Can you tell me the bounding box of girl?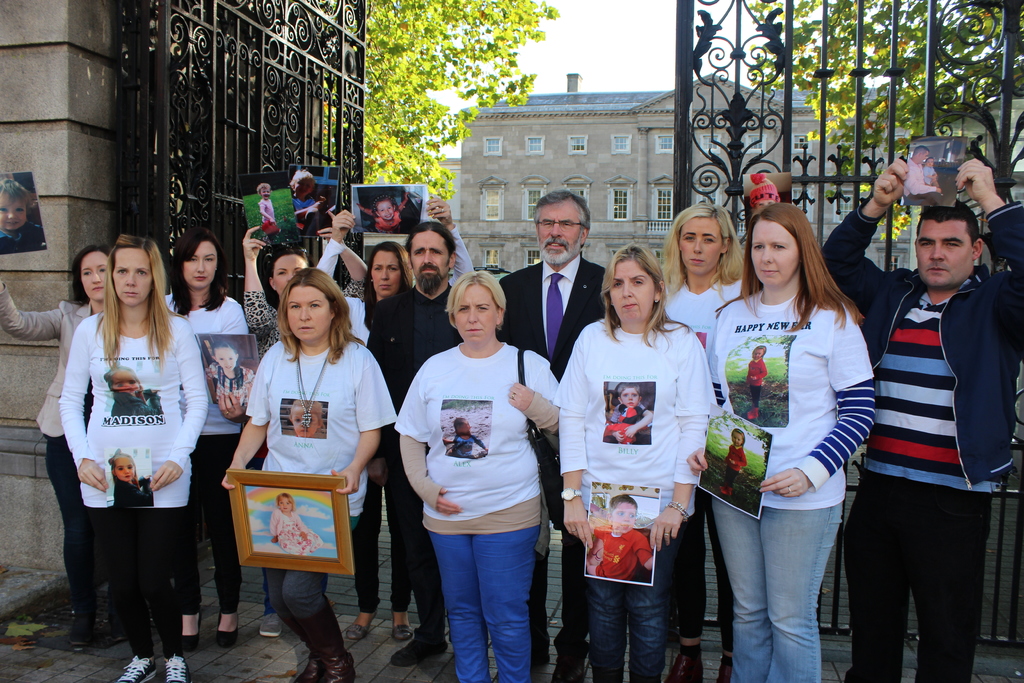
Rect(716, 428, 748, 493).
